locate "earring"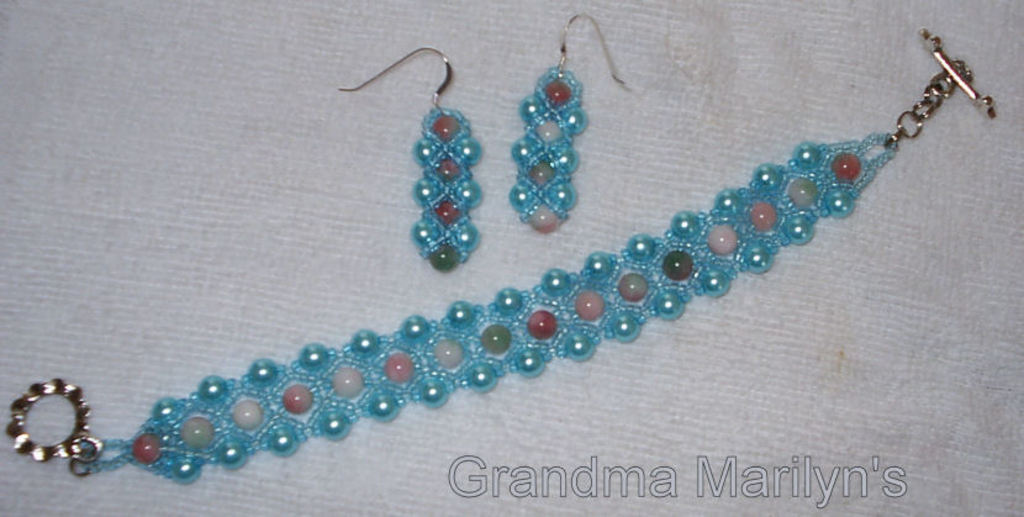
[337,39,486,269]
